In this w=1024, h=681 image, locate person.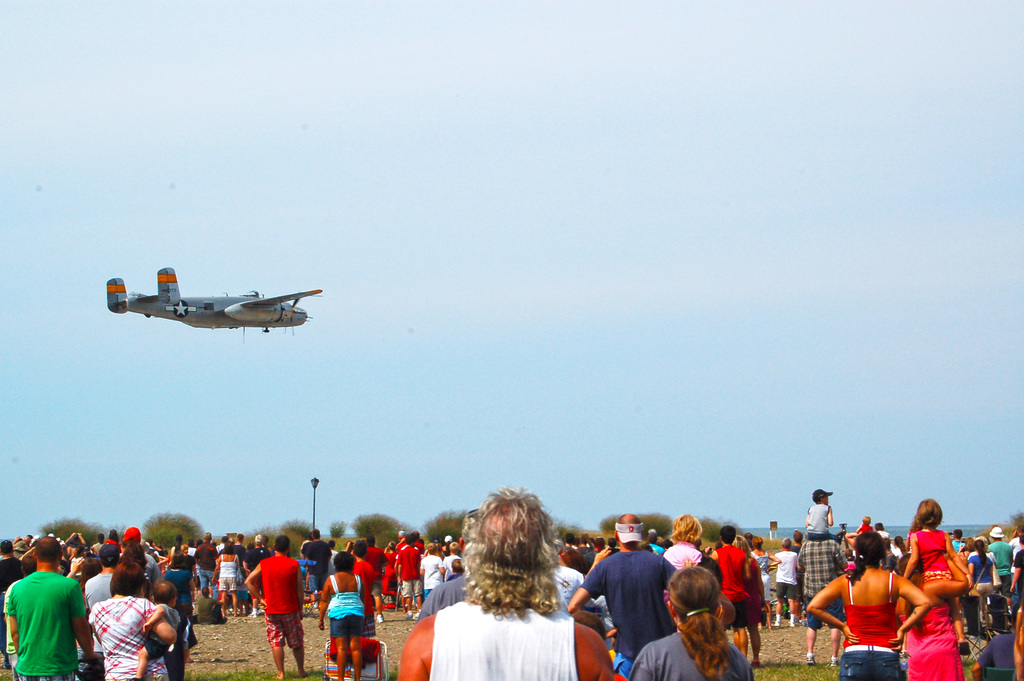
Bounding box: left=395, top=486, right=609, bottom=680.
